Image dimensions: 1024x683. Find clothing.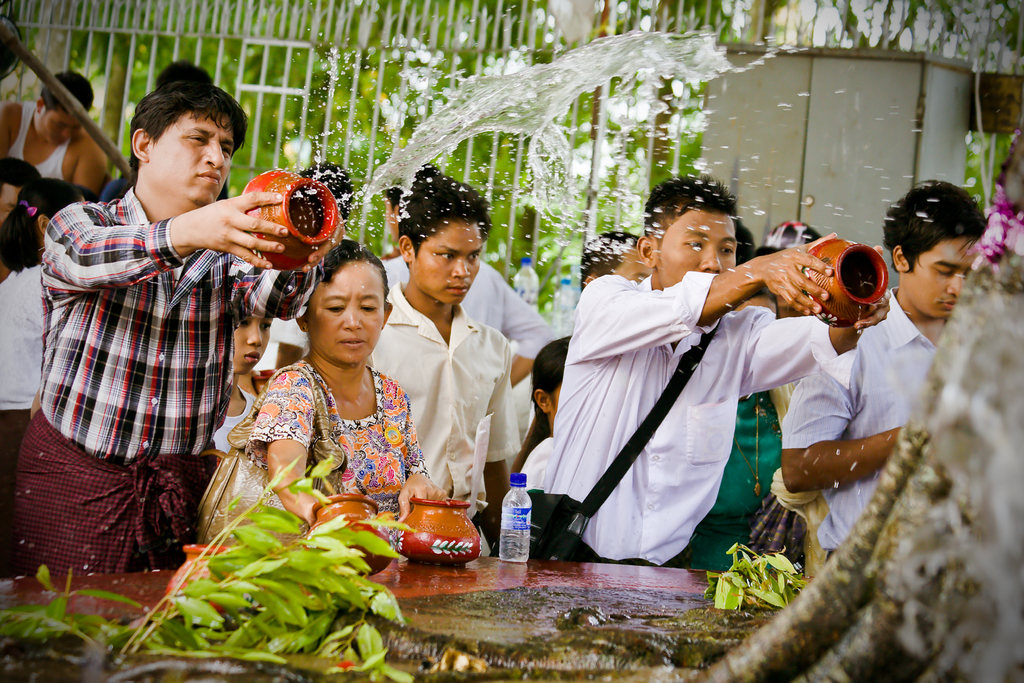
(242,350,424,545).
